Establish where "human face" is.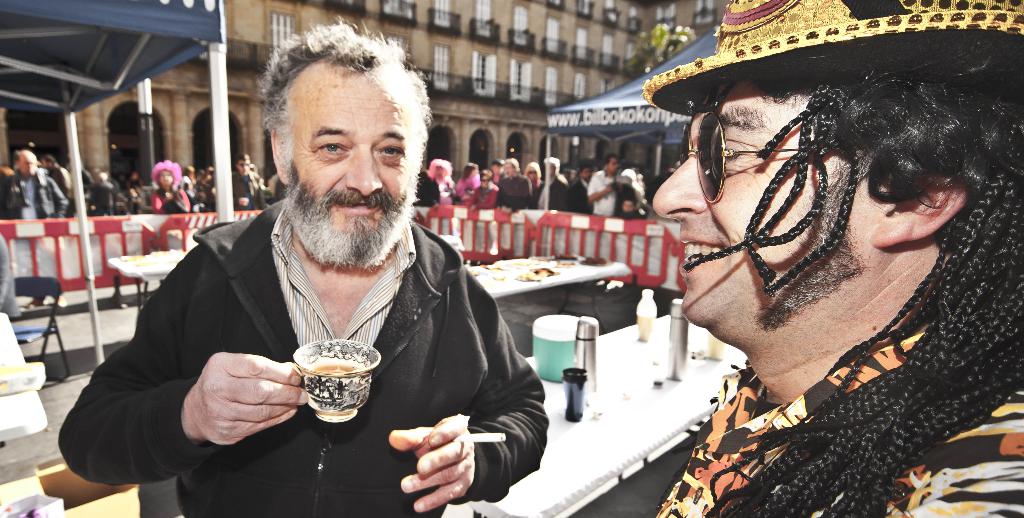
Established at <box>19,154,36,176</box>.
